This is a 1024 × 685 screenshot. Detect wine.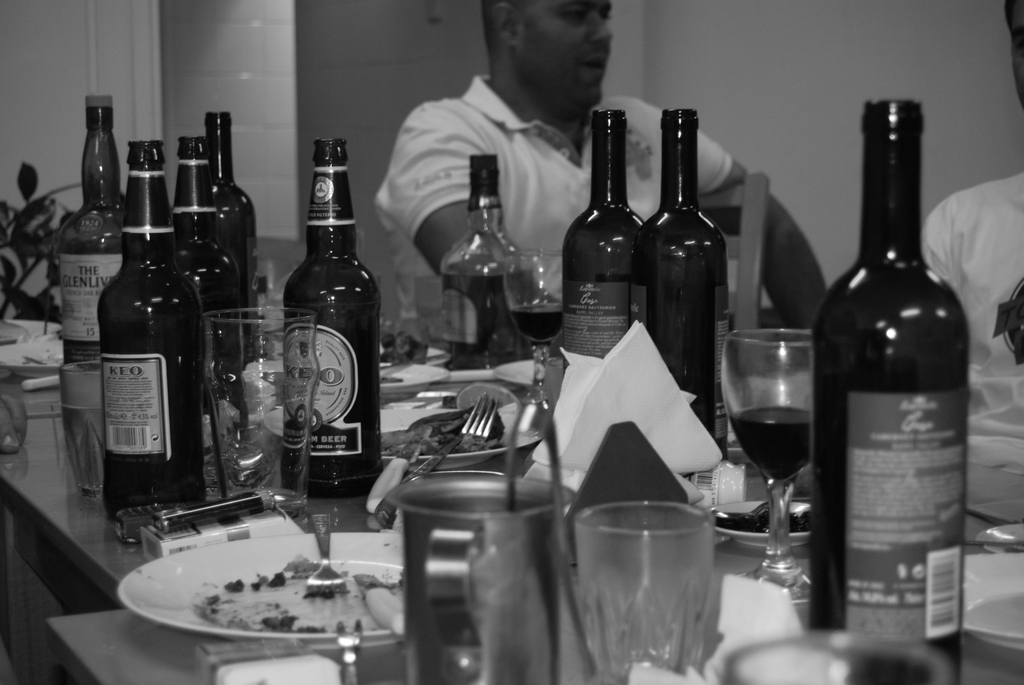
bbox=[819, 77, 974, 652].
